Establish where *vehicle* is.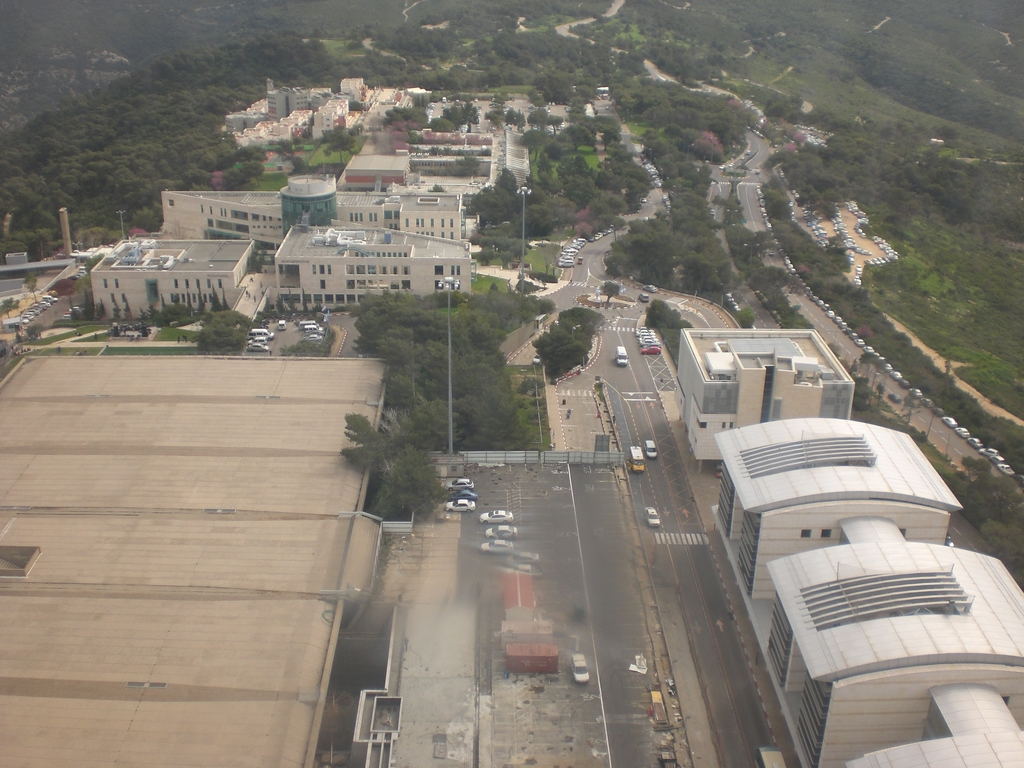
Established at region(483, 521, 518, 540).
